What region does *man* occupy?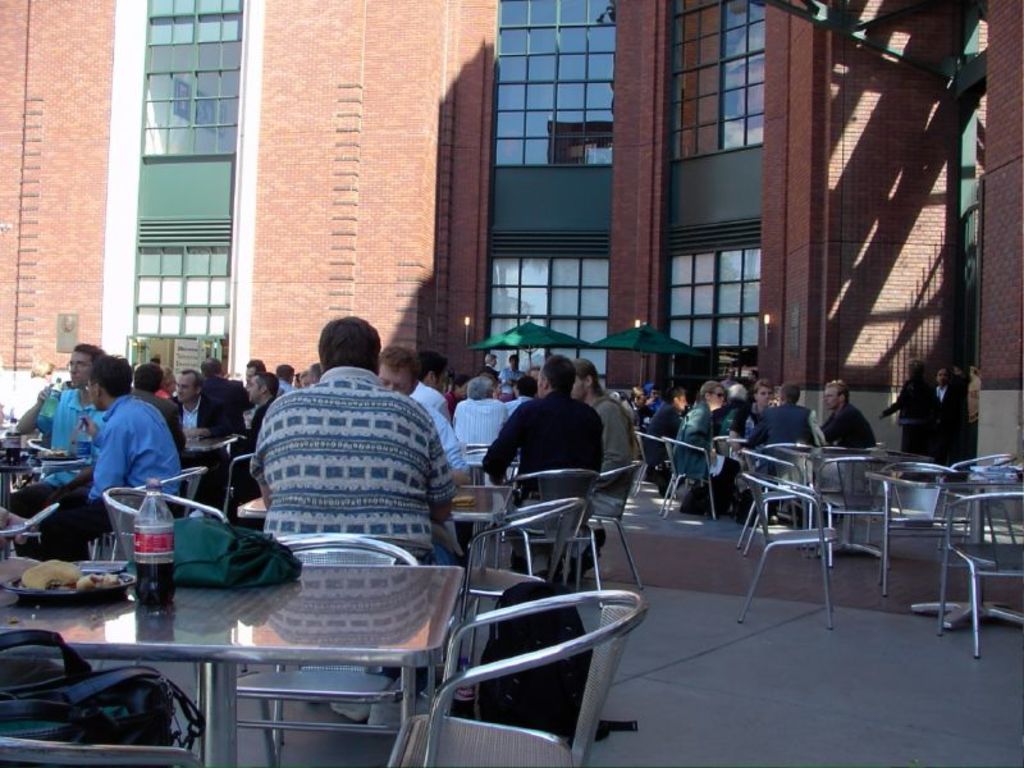
BBox(247, 371, 282, 439).
